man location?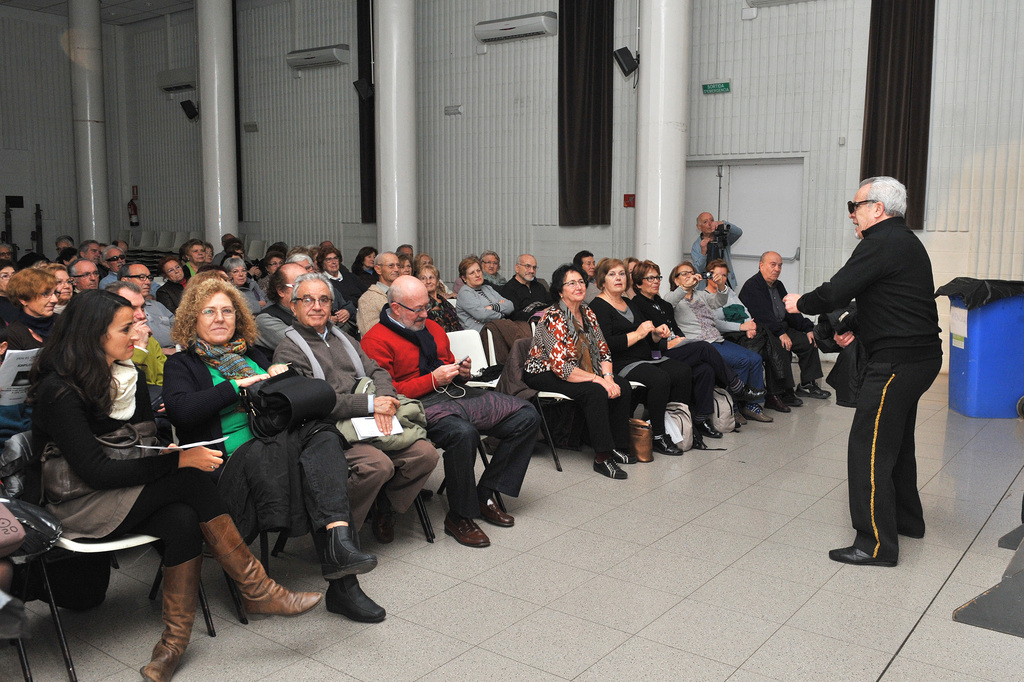
(360, 270, 543, 548)
